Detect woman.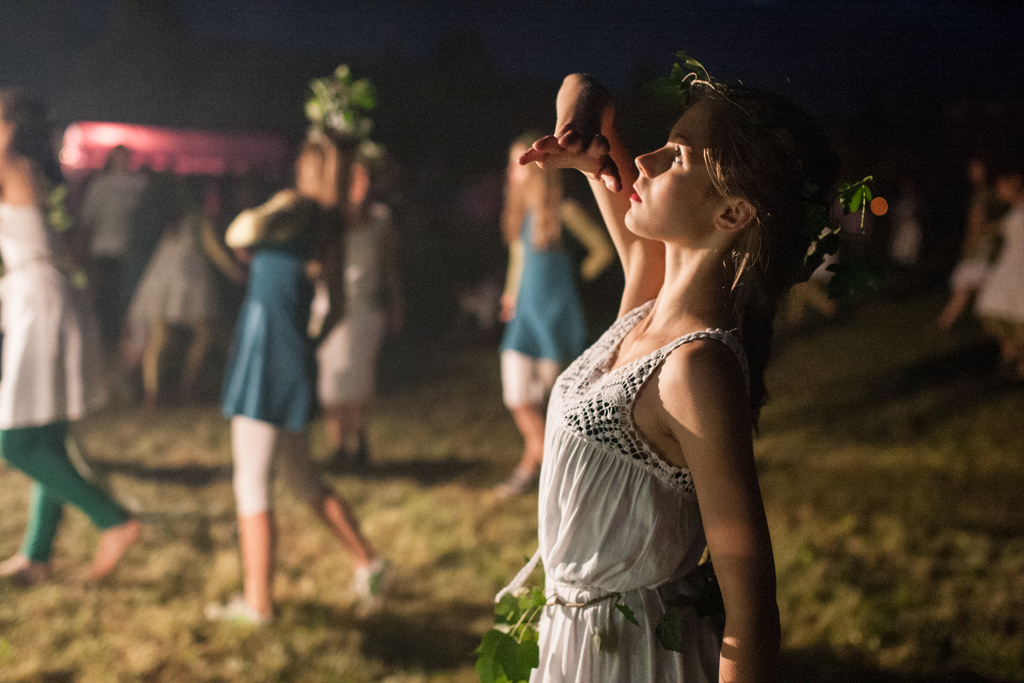
Detected at {"left": 490, "top": 135, "right": 618, "bottom": 498}.
